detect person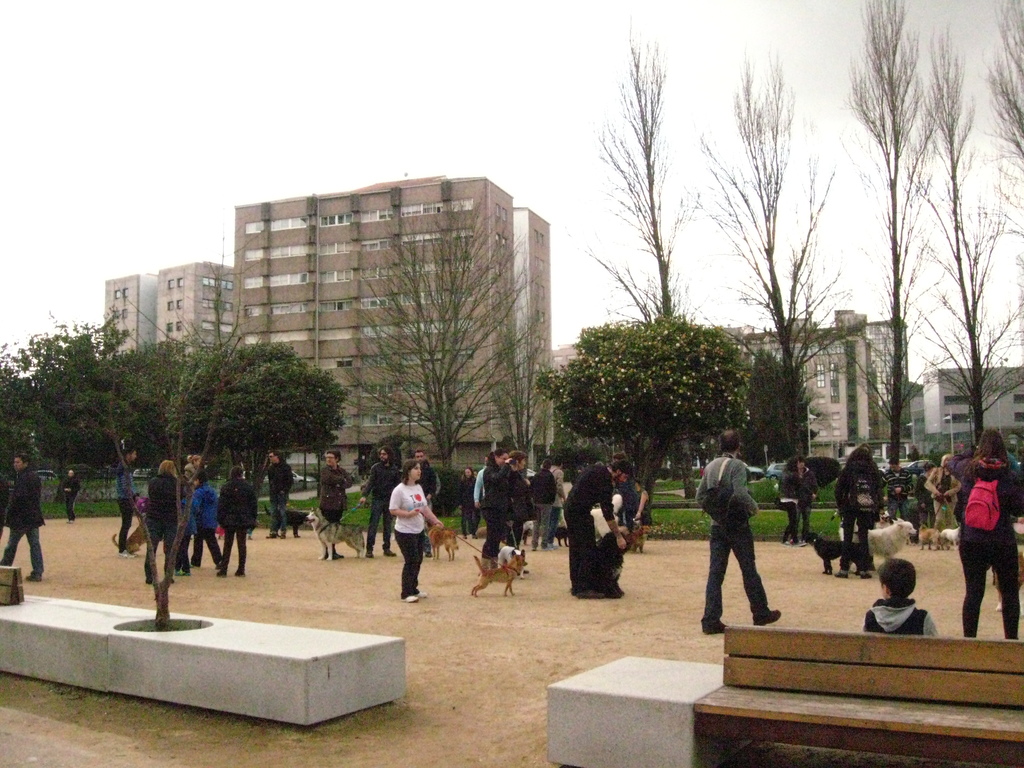
left=113, top=447, right=136, bottom=549
